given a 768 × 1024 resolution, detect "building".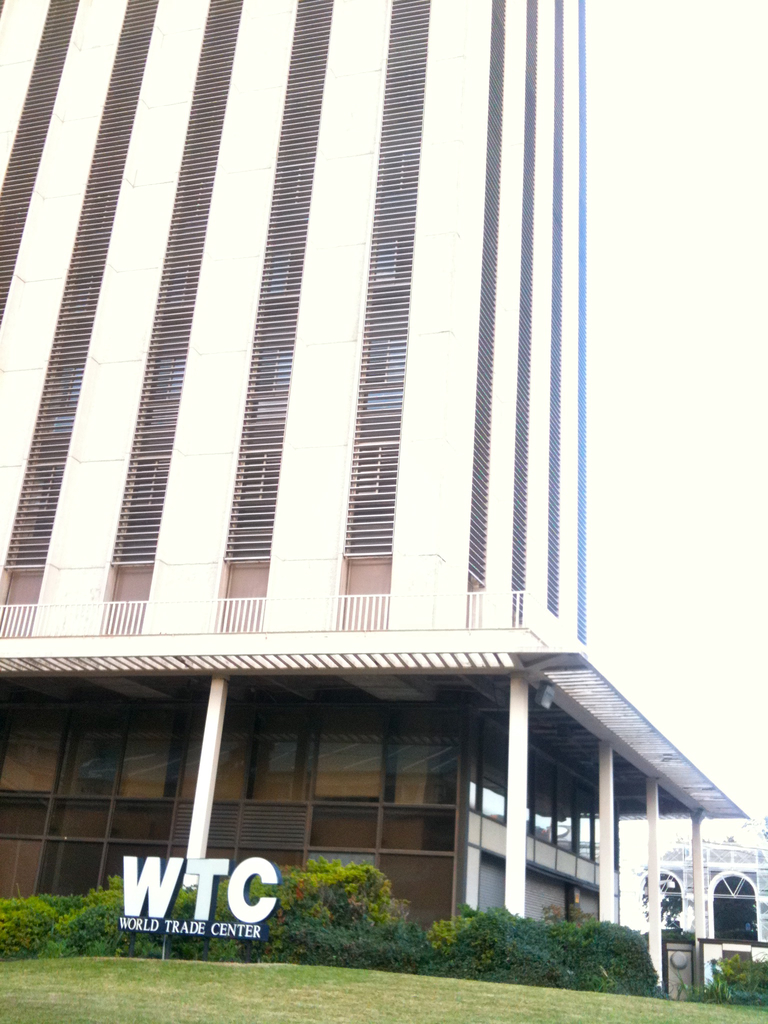
x1=0, y1=0, x2=745, y2=998.
